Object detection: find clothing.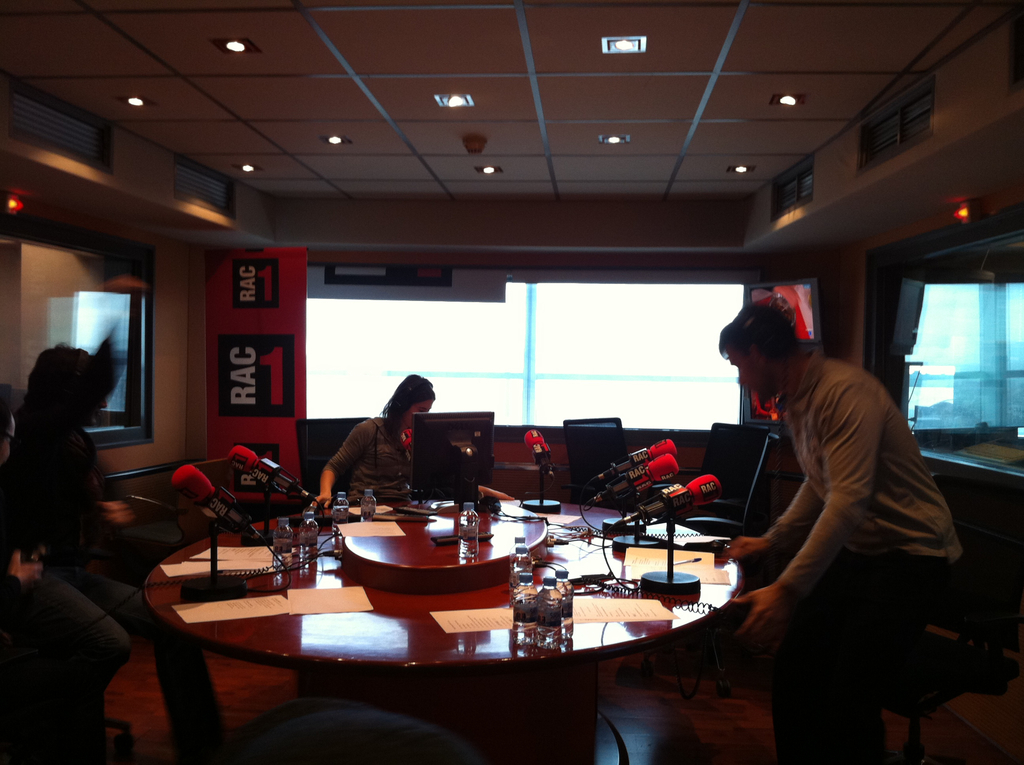
311 403 428 515.
